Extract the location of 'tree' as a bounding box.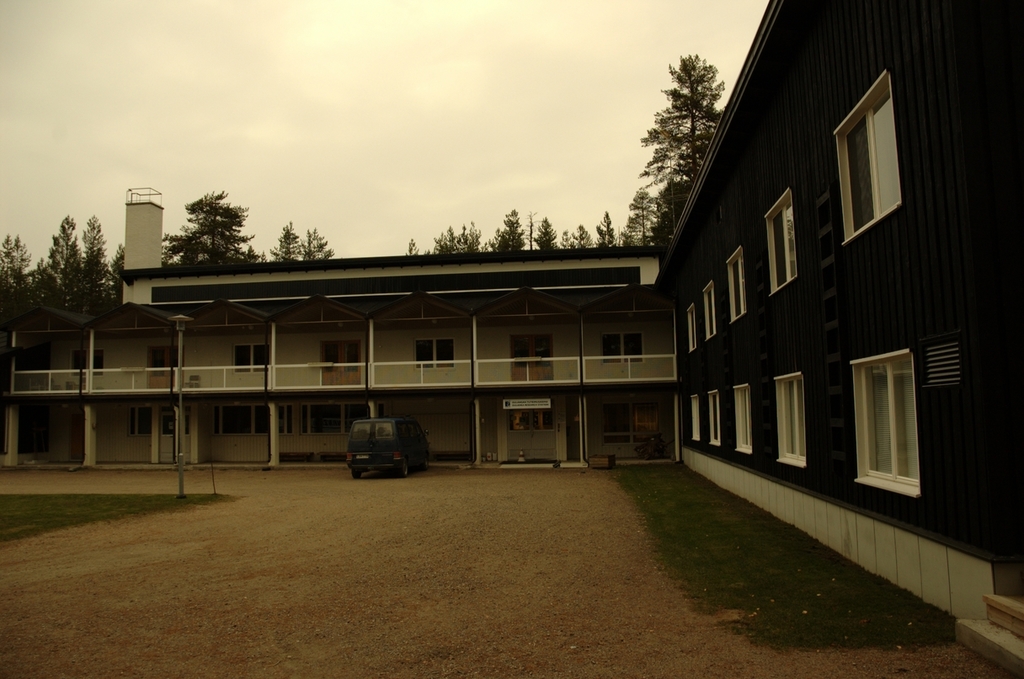
bbox=(620, 184, 666, 245).
